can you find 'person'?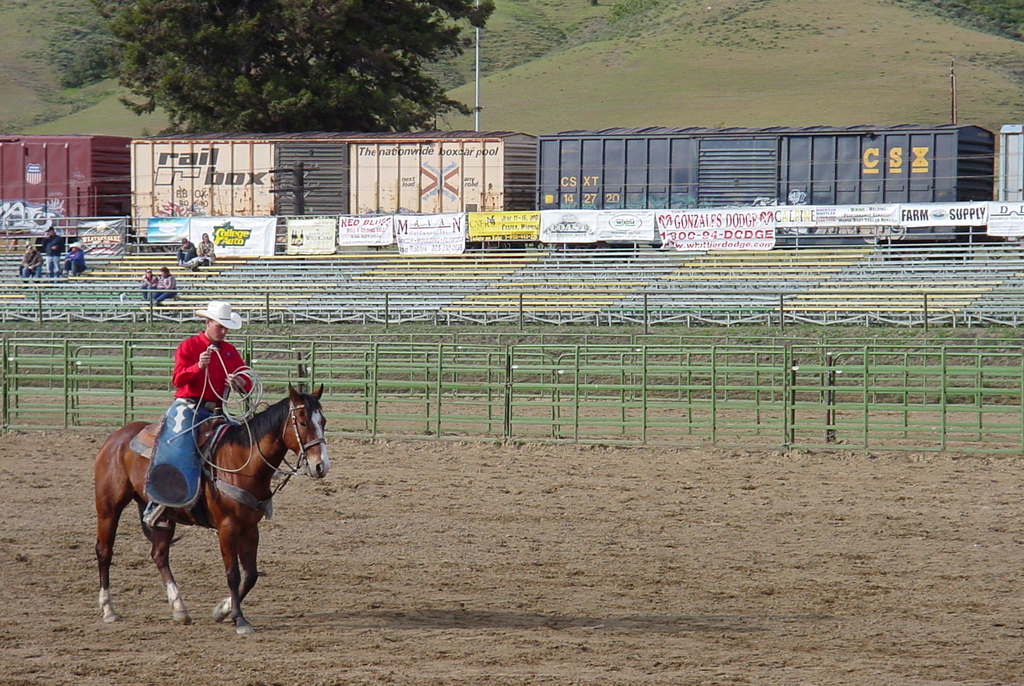
Yes, bounding box: crop(174, 237, 195, 271).
